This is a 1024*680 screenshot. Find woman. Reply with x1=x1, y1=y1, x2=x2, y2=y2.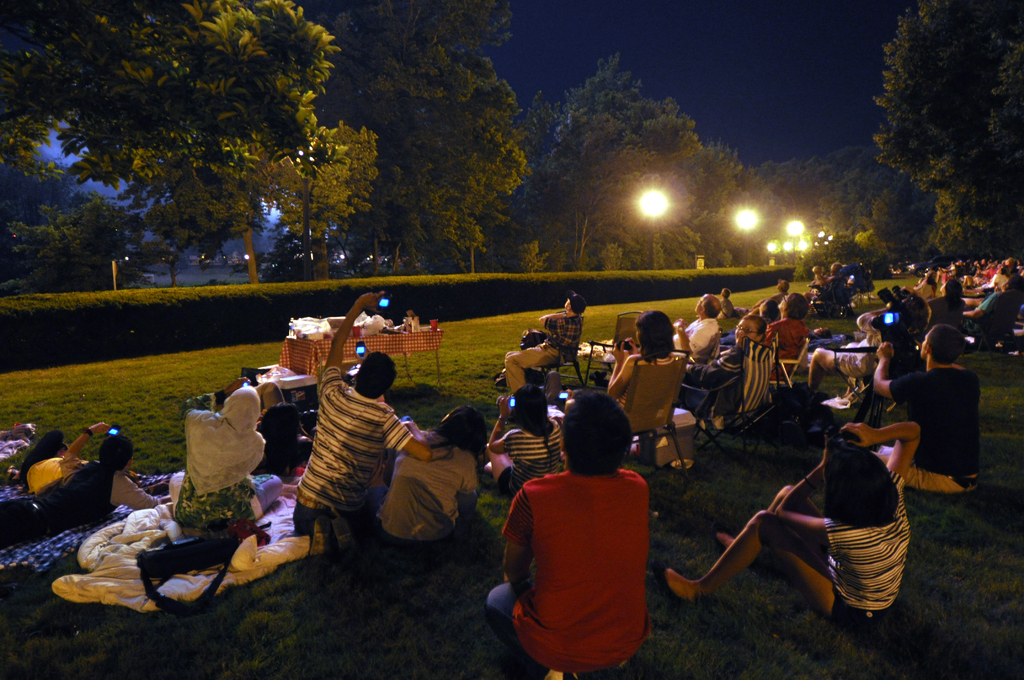
x1=659, y1=416, x2=922, y2=617.
